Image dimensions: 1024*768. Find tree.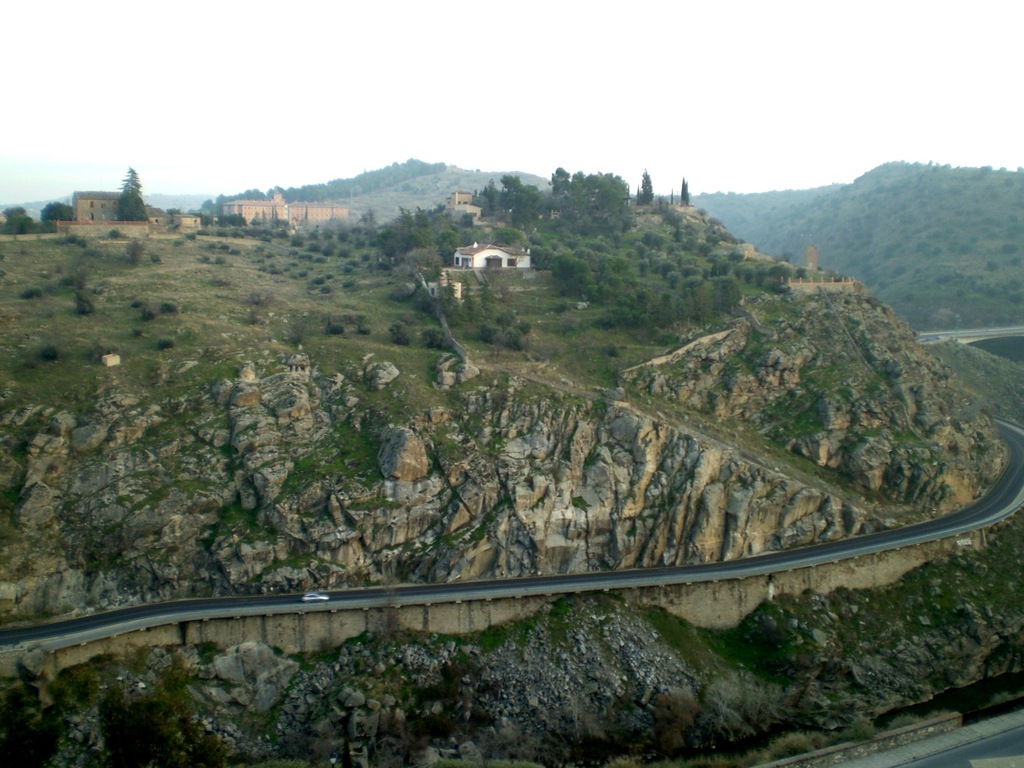
detection(698, 244, 709, 253).
